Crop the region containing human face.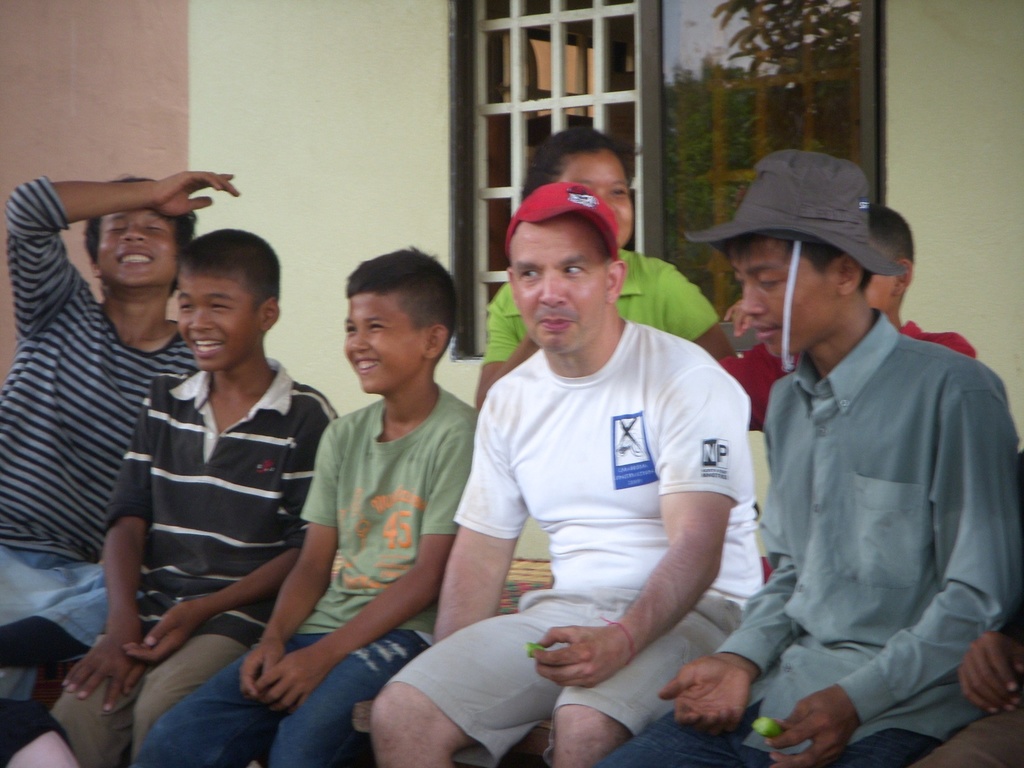
Crop region: region(96, 208, 179, 286).
